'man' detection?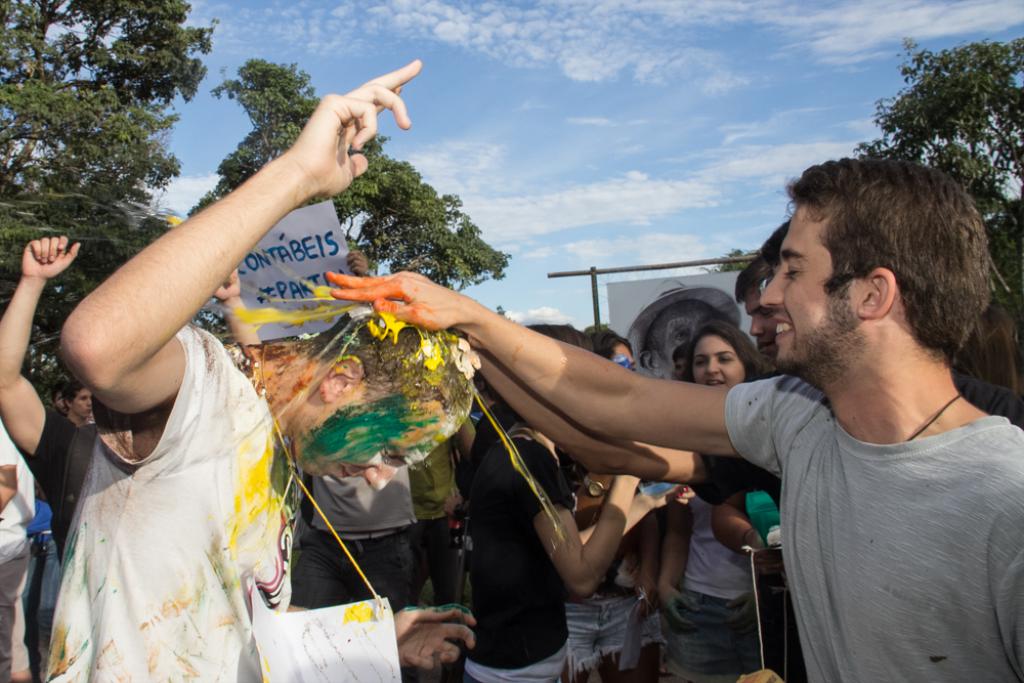
bbox(0, 232, 93, 595)
